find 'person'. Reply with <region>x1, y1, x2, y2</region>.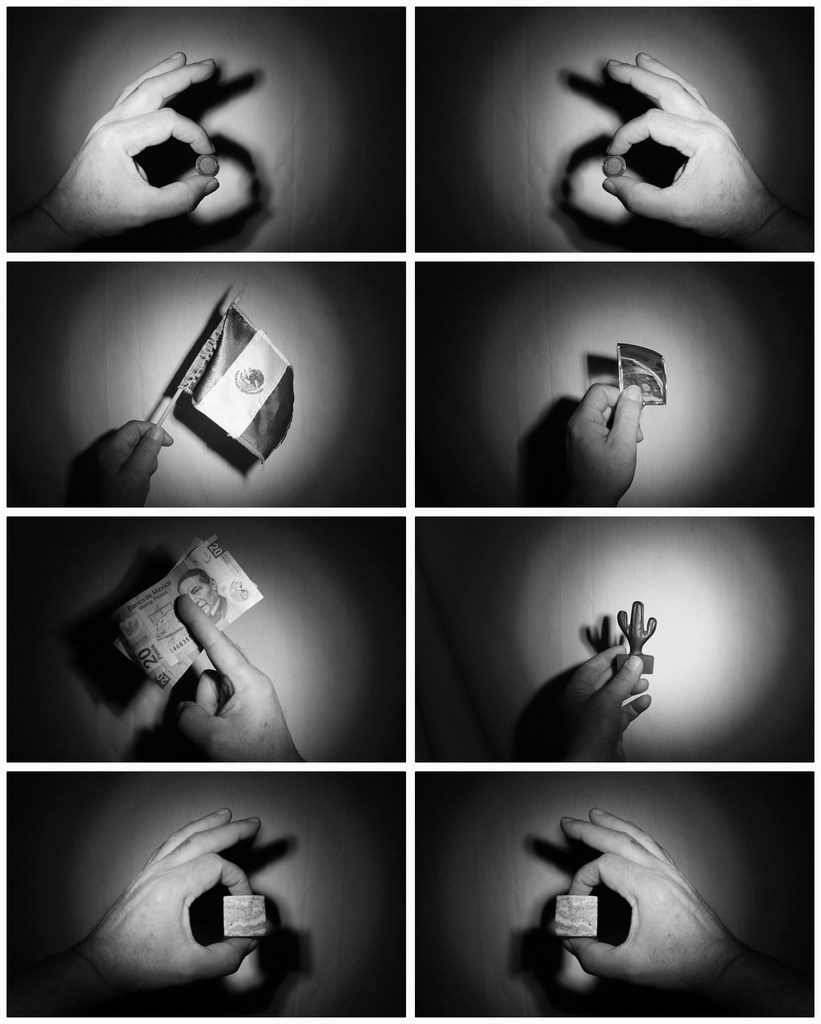
<region>595, 49, 812, 252</region>.
